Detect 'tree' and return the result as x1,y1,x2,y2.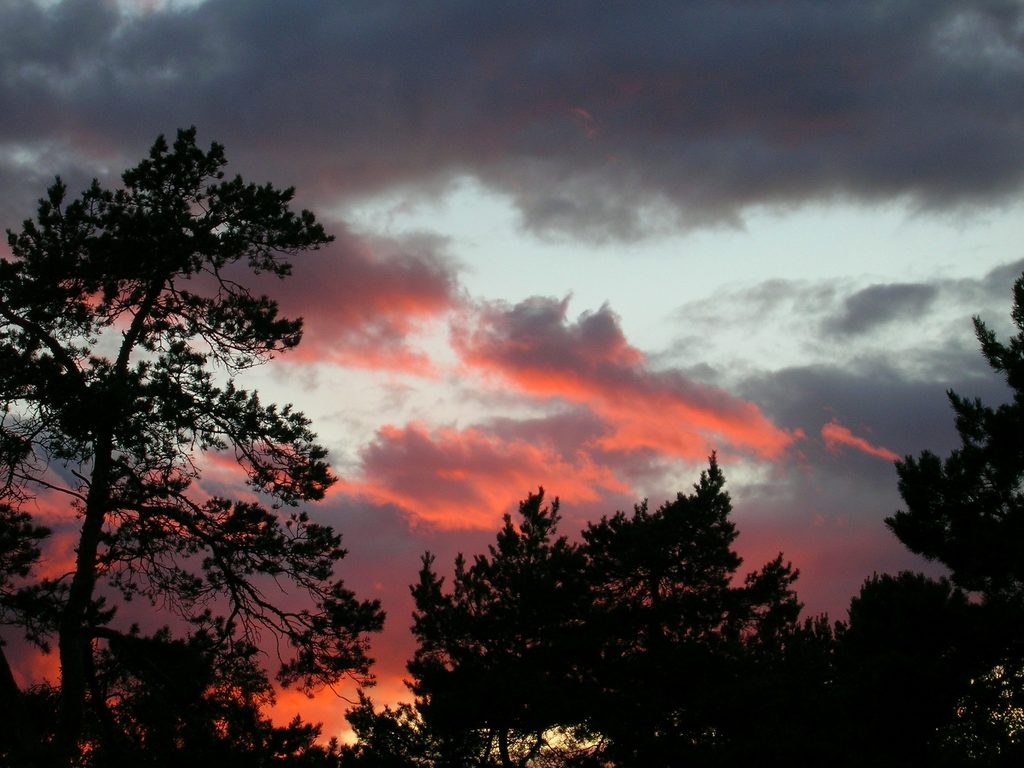
971,278,1023,401.
